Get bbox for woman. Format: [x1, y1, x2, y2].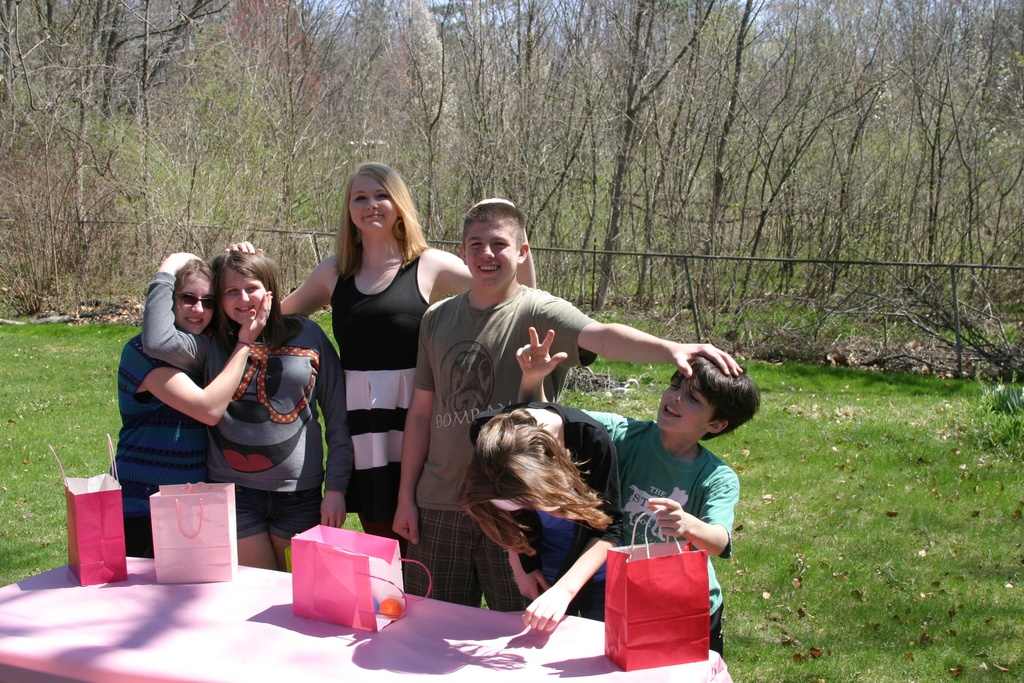
[140, 238, 354, 569].
